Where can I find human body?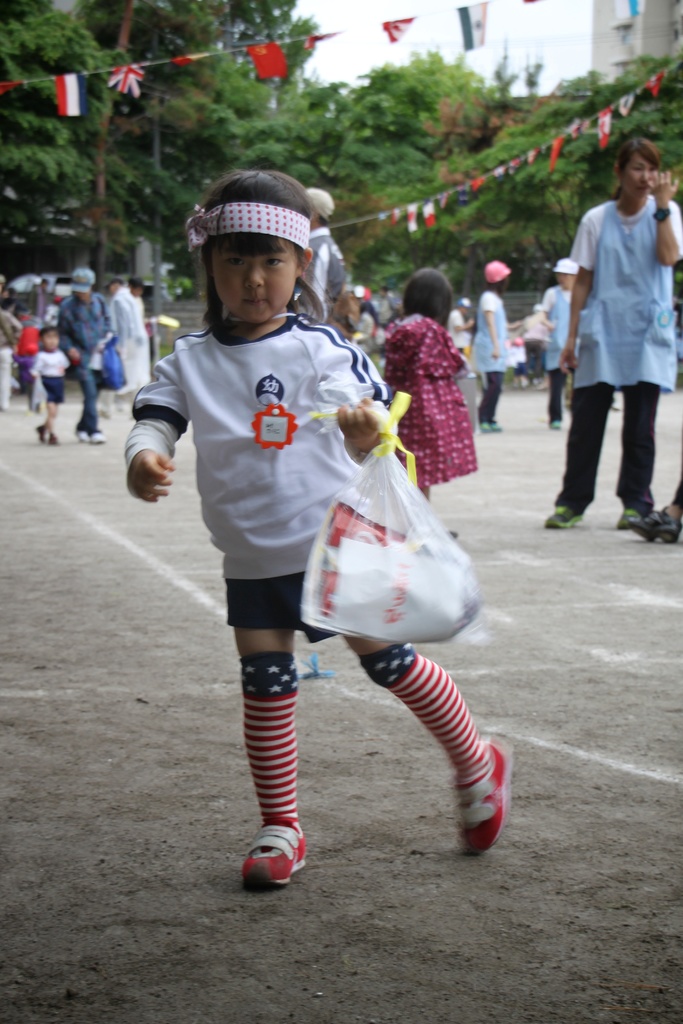
You can find it at bbox=[29, 330, 71, 443].
